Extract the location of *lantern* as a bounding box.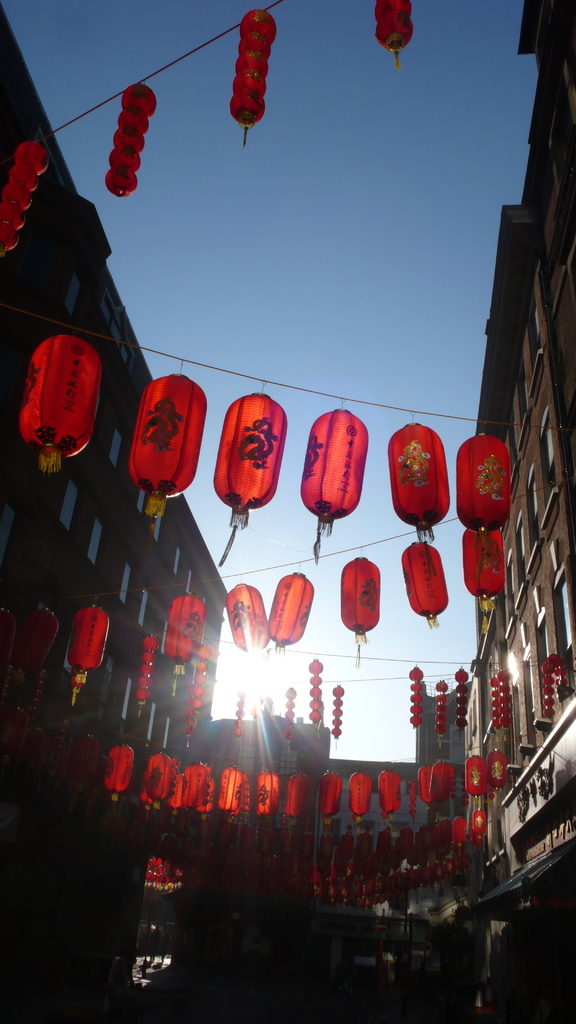
l=298, t=408, r=367, b=564.
